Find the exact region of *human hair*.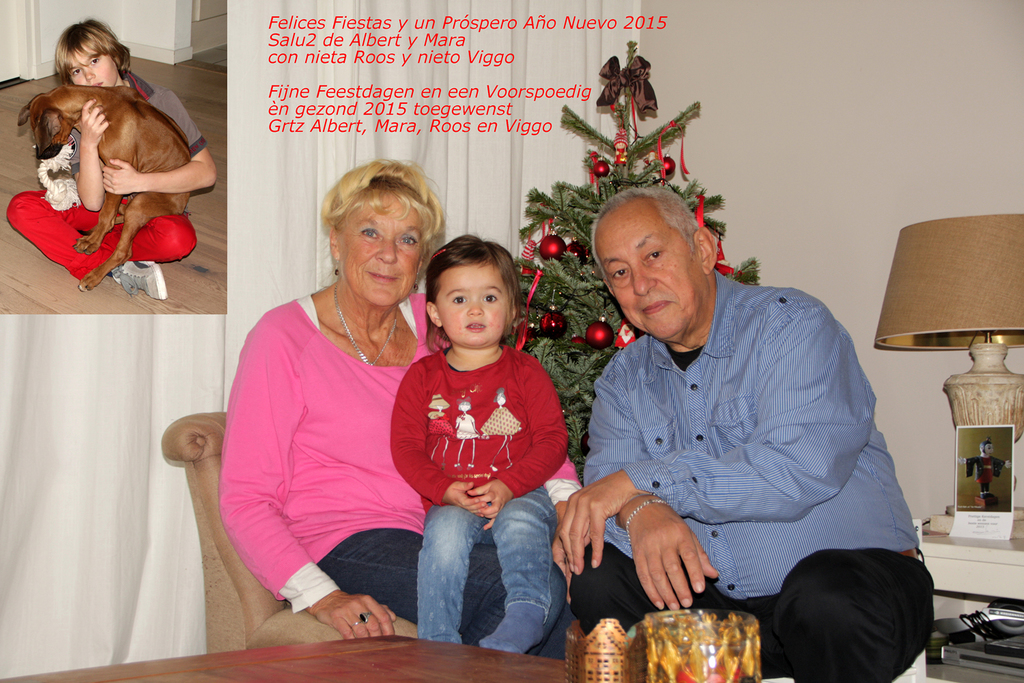
Exact region: bbox=(588, 186, 698, 280).
